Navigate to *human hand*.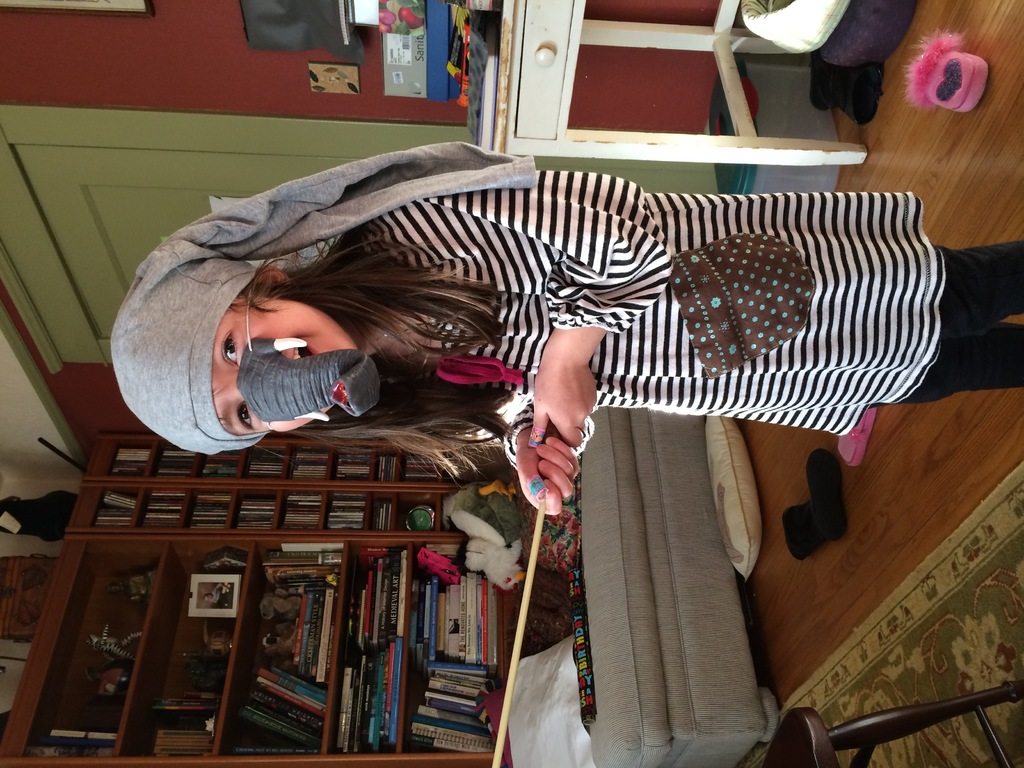
Navigation target: <box>526,352,597,451</box>.
